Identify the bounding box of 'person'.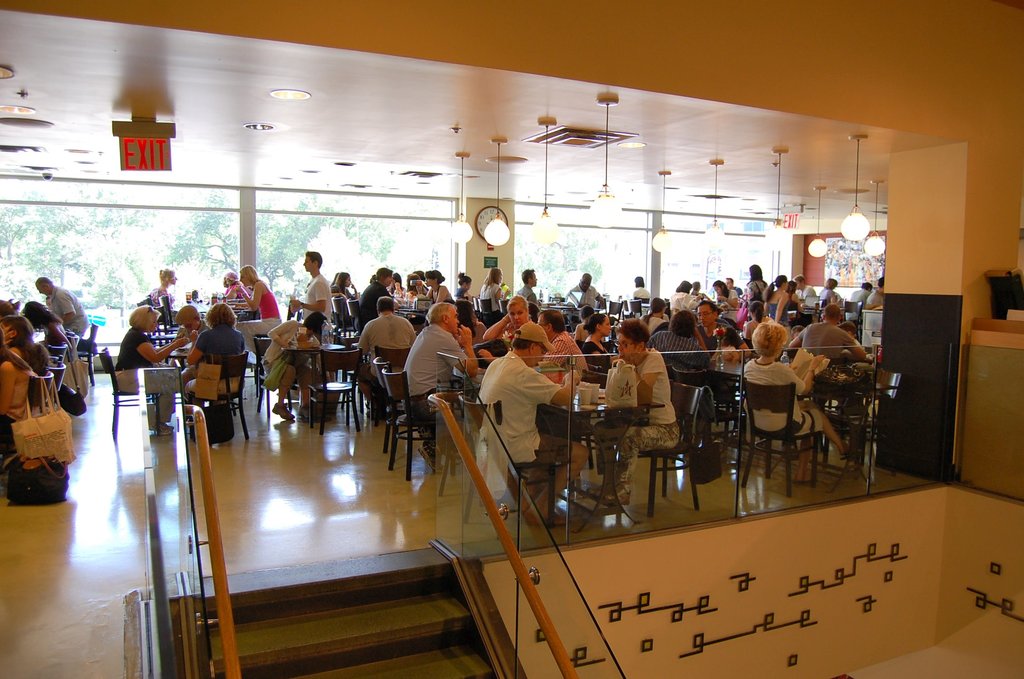
<bbox>181, 298, 247, 395</bbox>.
